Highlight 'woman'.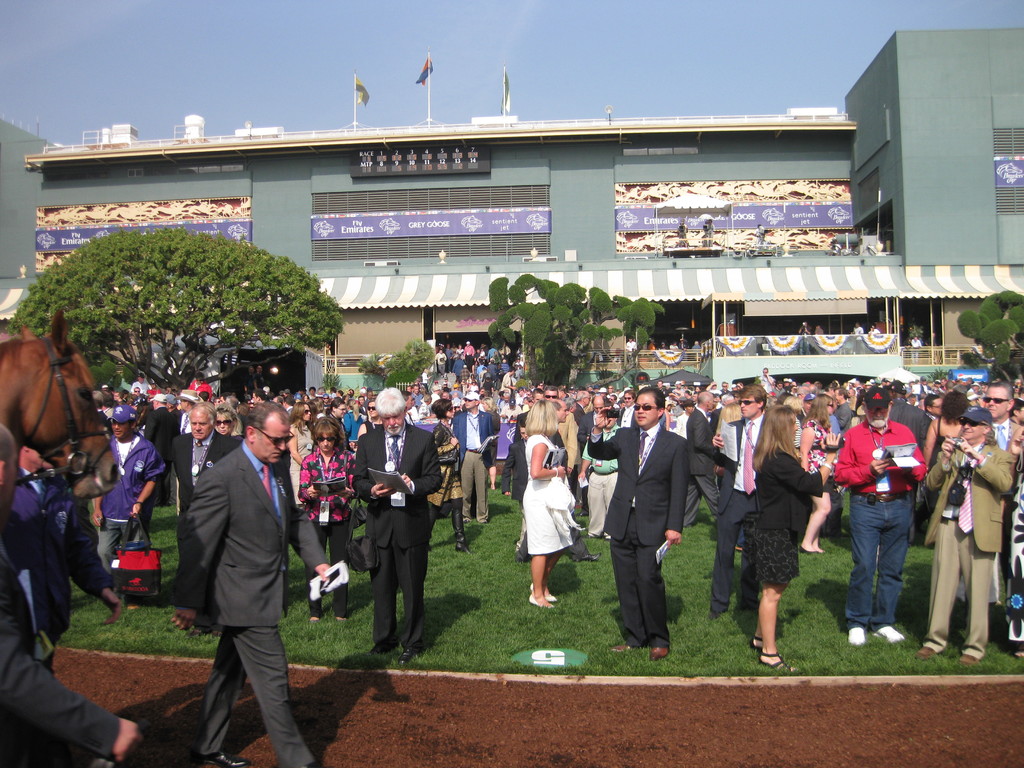
Highlighted region: (left=524, top=394, right=572, bottom=618).
